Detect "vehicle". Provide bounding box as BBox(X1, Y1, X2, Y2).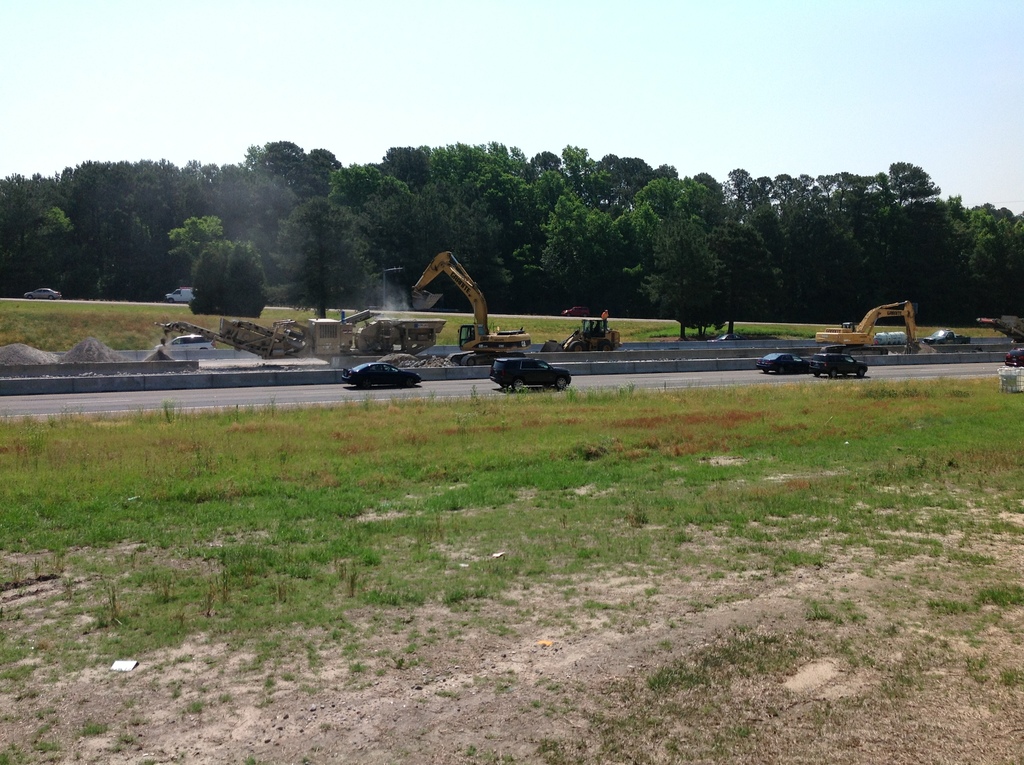
BBox(165, 285, 193, 303).
